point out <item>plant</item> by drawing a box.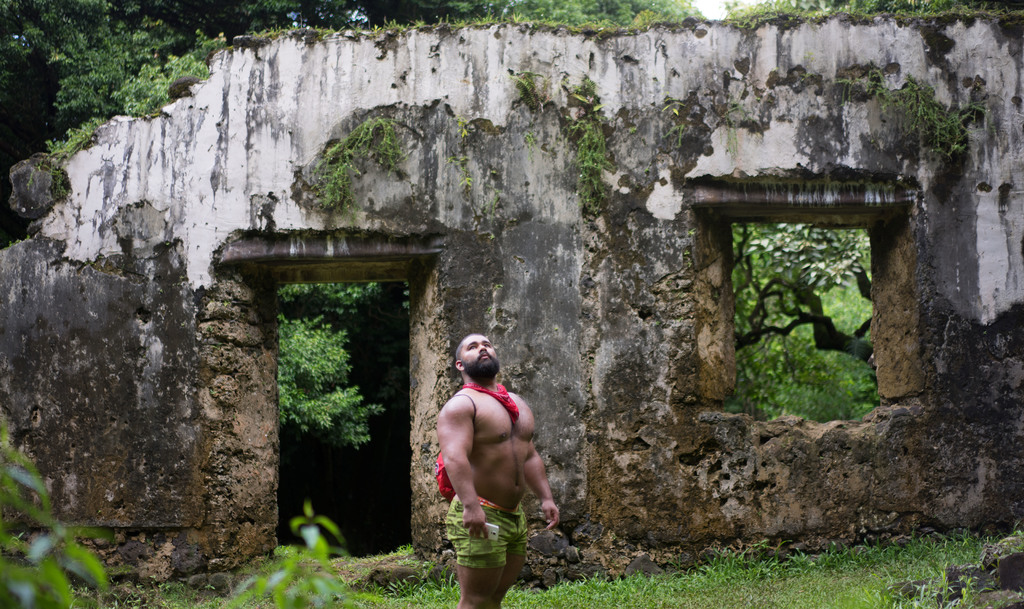
(509,61,541,110).
